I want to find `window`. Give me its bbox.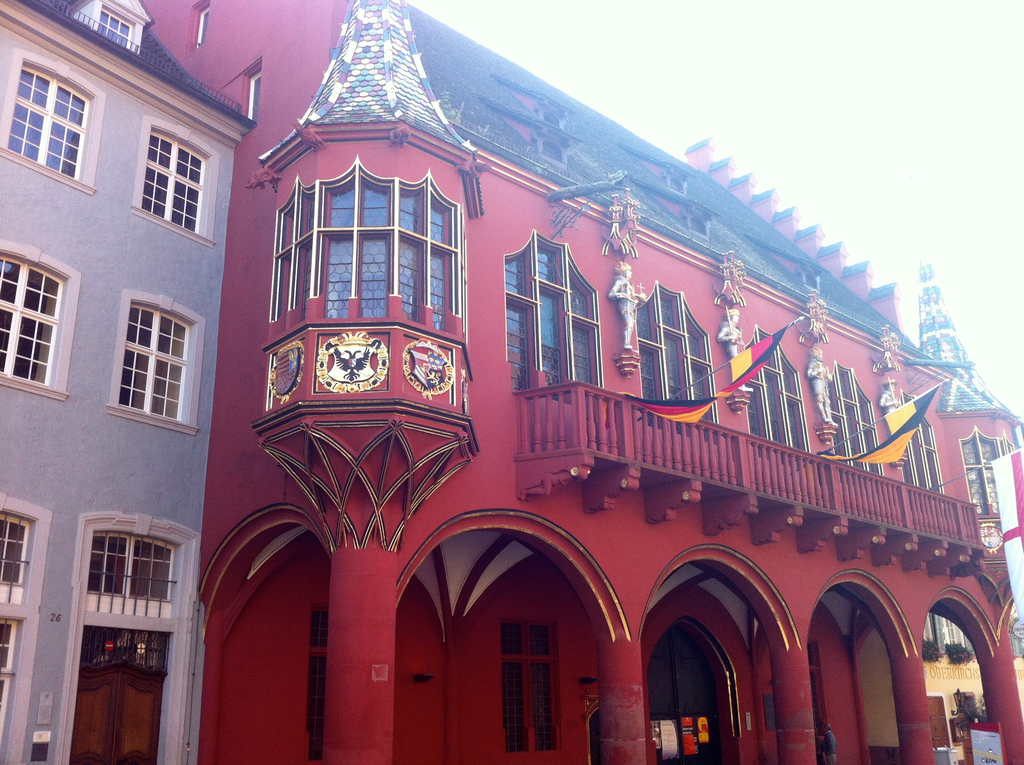
pyautogui.locateOnScreen(506, 239, 595, 389).
